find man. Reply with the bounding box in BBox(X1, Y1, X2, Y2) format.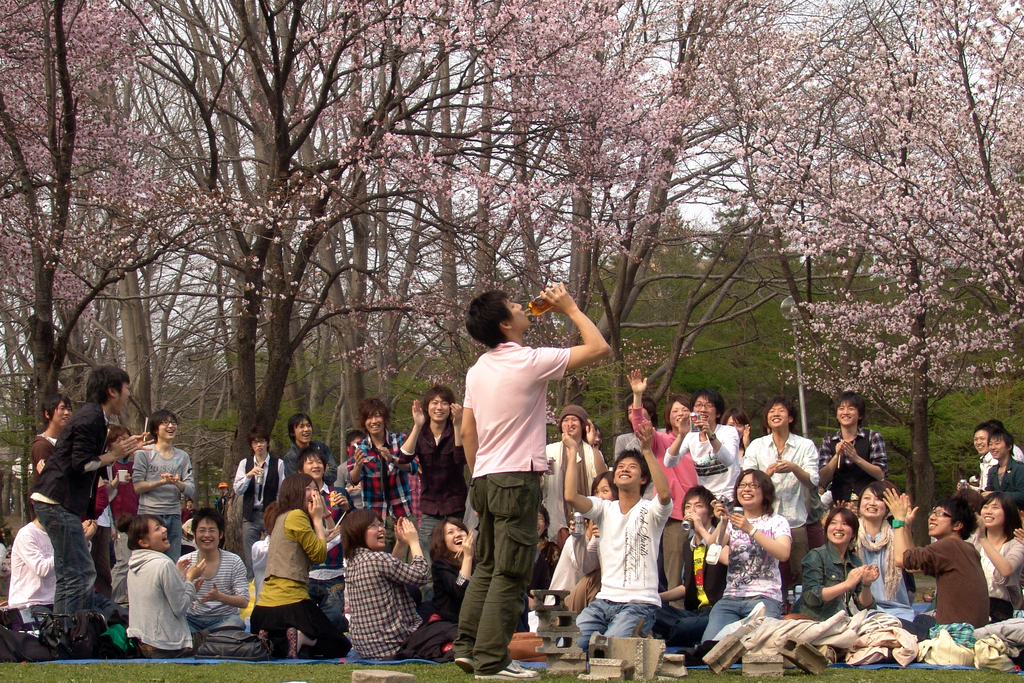
BBox(231, 430, 291, 580).
